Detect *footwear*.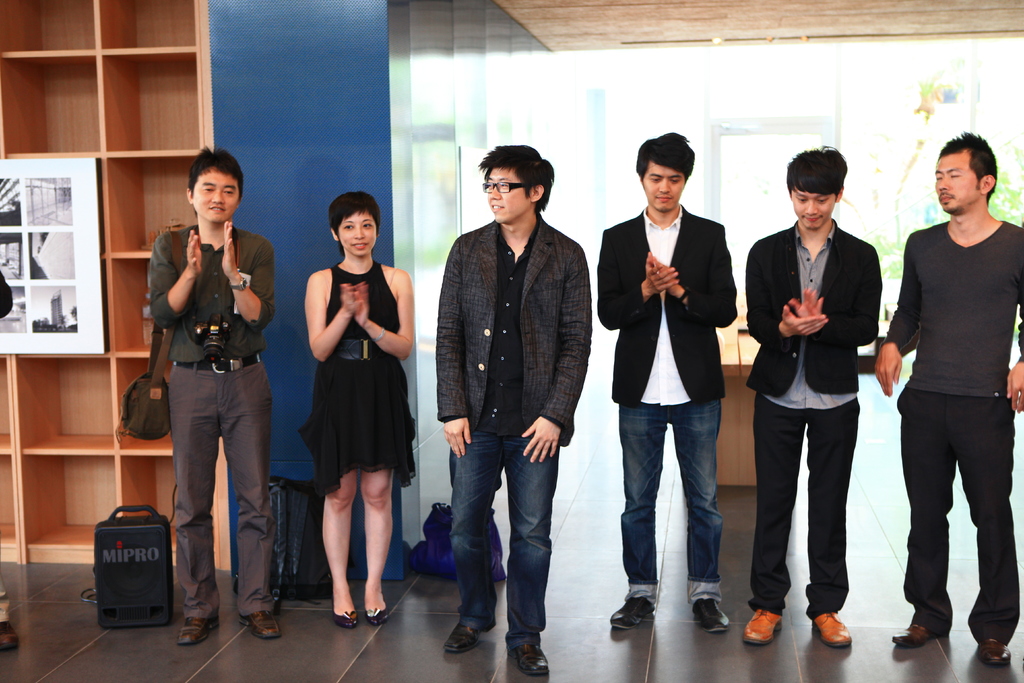
Detected at {"left": 177, "top": 614, "right": 221, "bottom": 646}.
